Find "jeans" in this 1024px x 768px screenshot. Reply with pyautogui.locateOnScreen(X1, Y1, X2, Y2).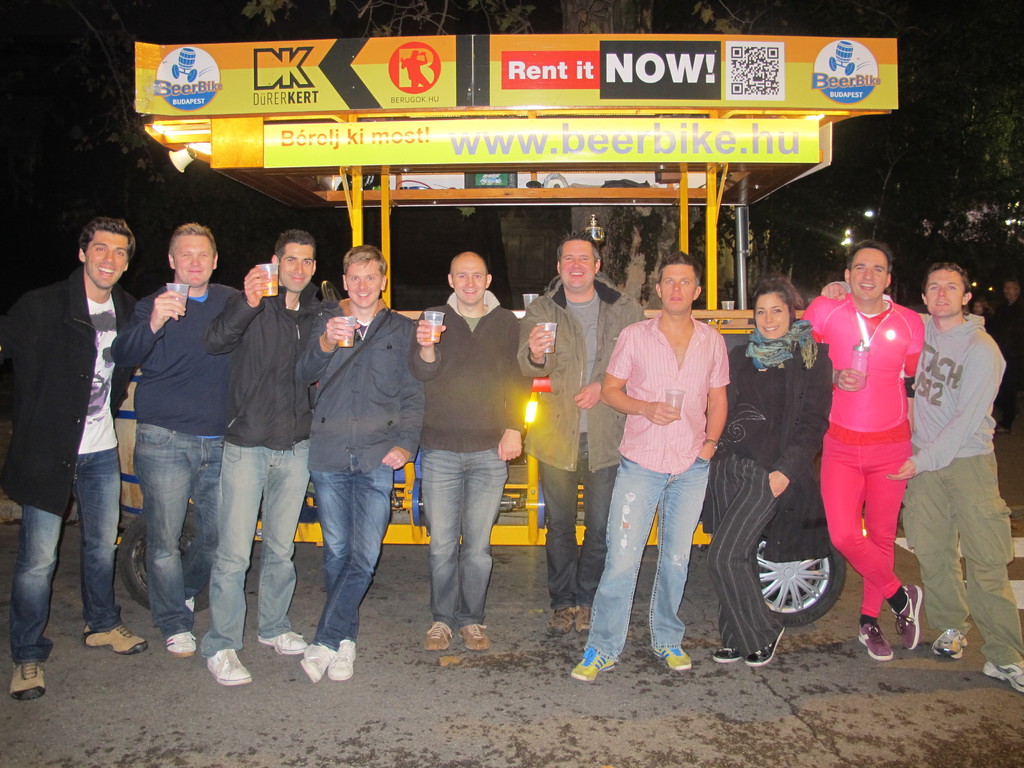
pyautogui.locateOnScreen(204, 440, 307, 653).
